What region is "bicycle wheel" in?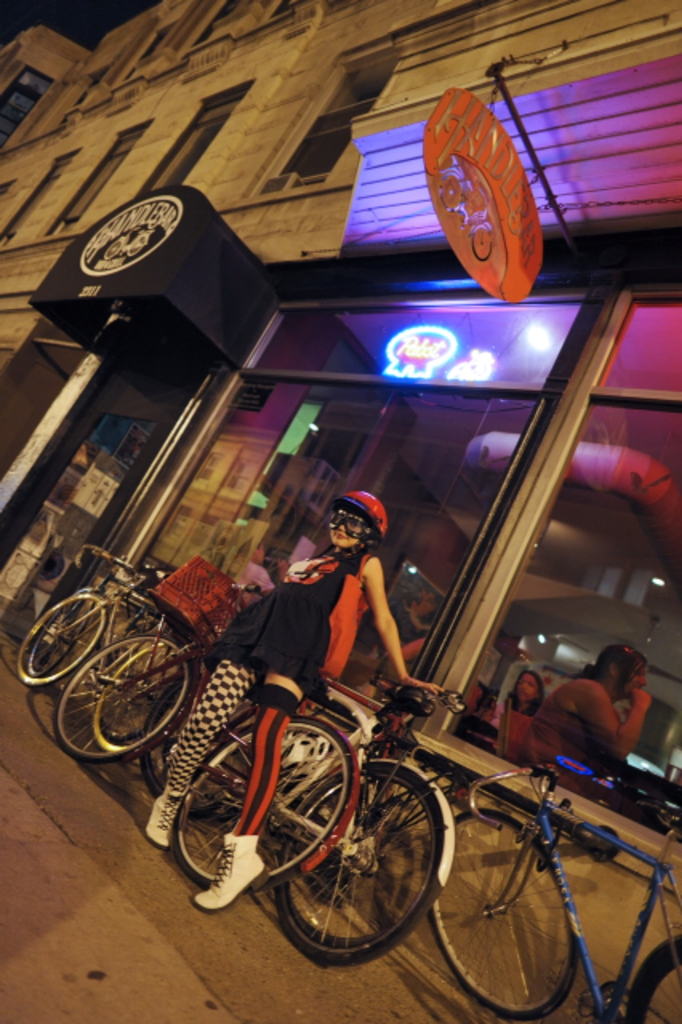
select_region(181, 707, 349, 890).
